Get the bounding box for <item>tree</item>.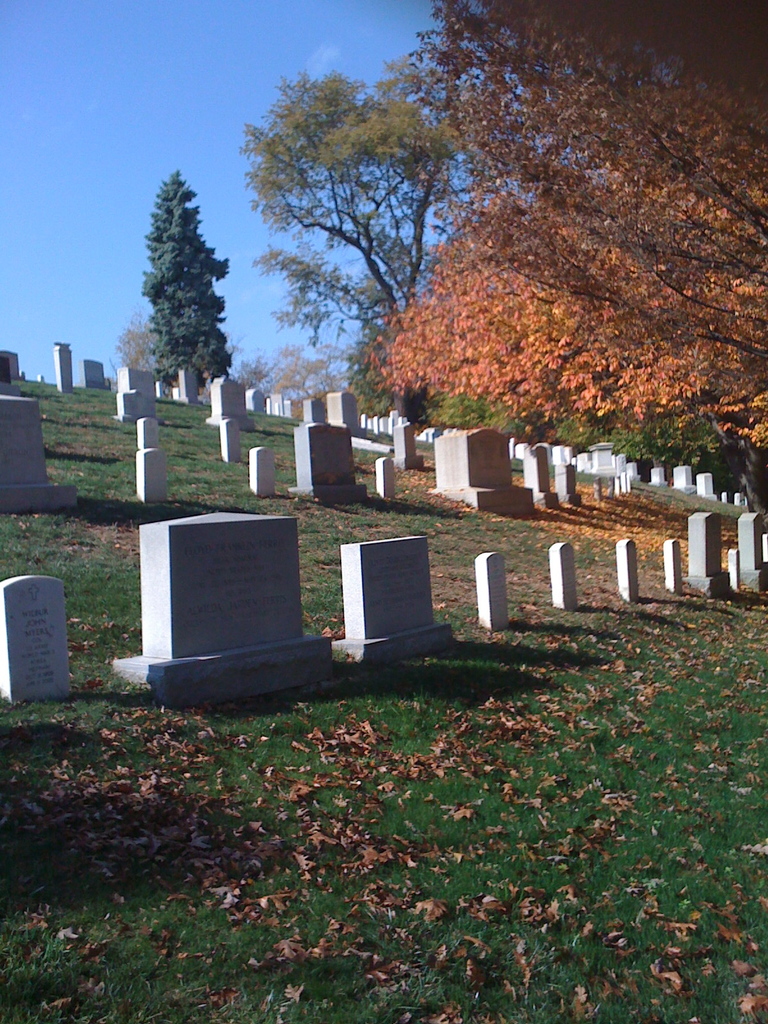
bbox=(252, 239, 396, 384).
